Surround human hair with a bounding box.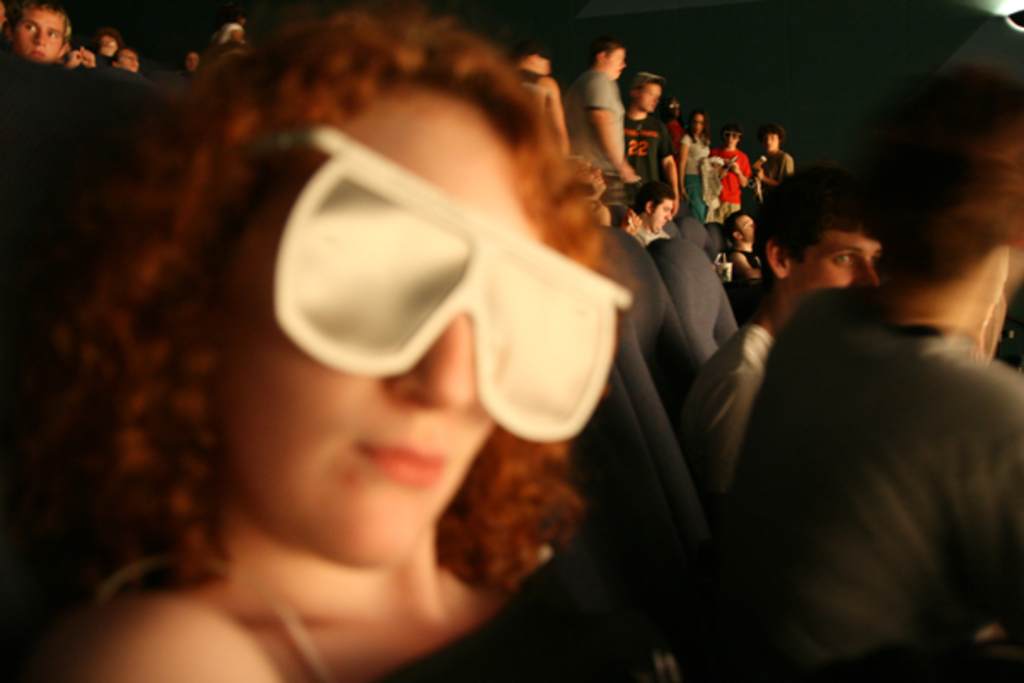
l=857, t=60, r=1022, b=283.
